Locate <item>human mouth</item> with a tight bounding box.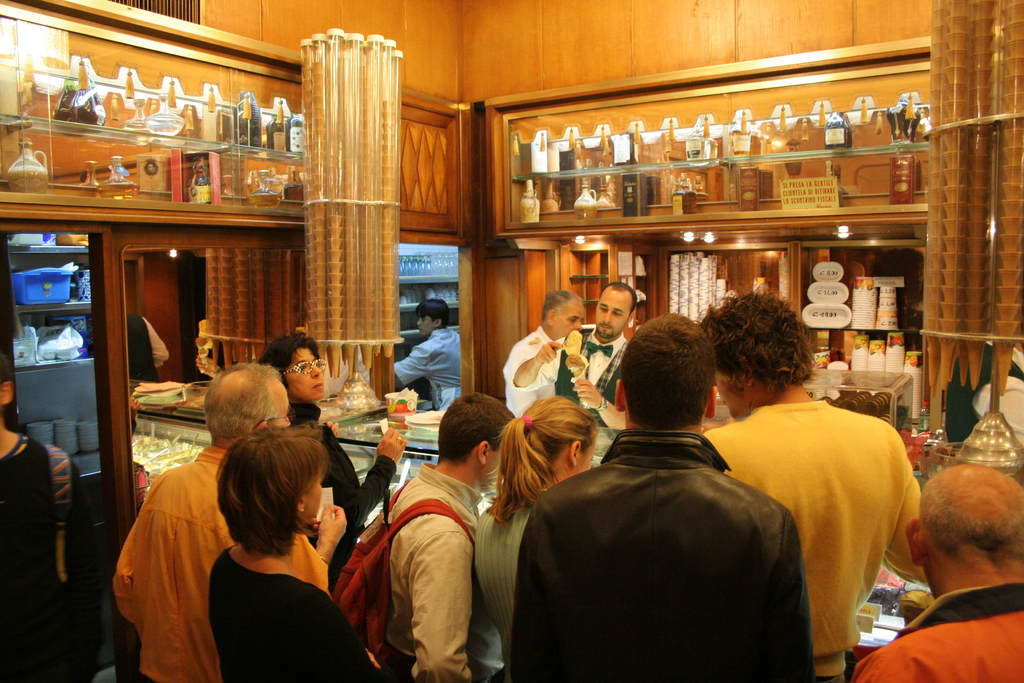
box=[598, 323, 613, 332].
